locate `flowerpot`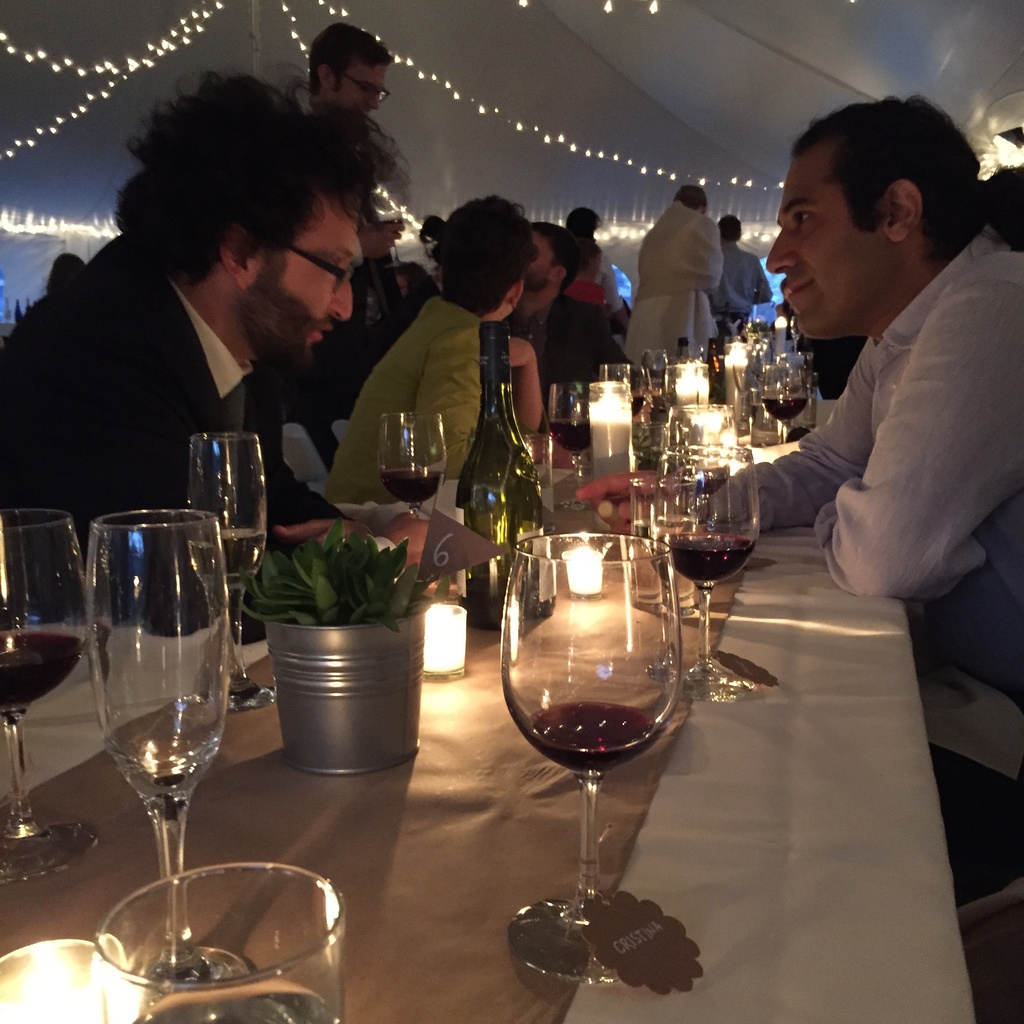
[left=257, top=610, right=431, bottom=775]
